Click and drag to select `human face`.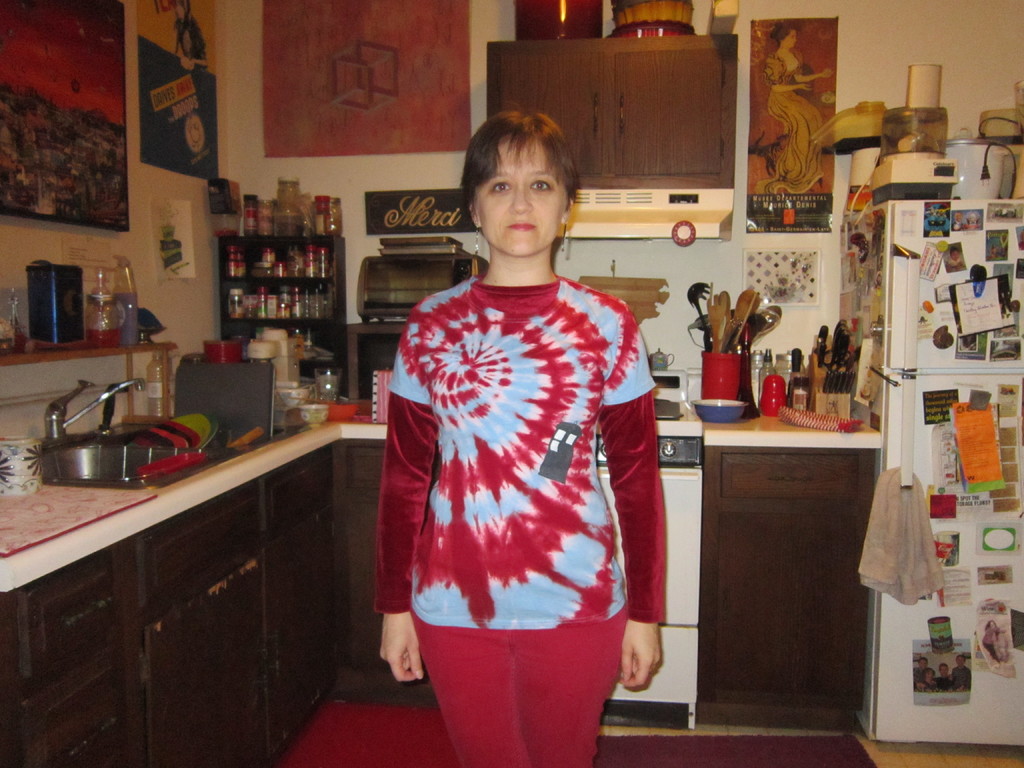
Selection: x1=476 y1=138 x2=571 y2=253.
